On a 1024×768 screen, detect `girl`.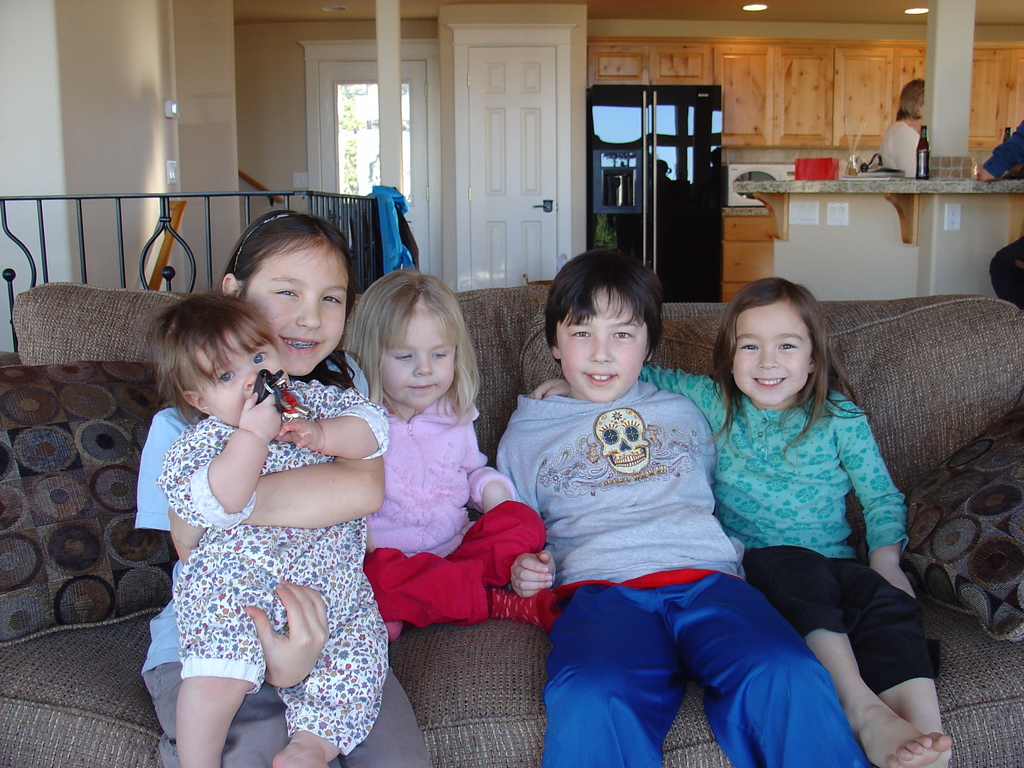
150, 298, 392, 767.
